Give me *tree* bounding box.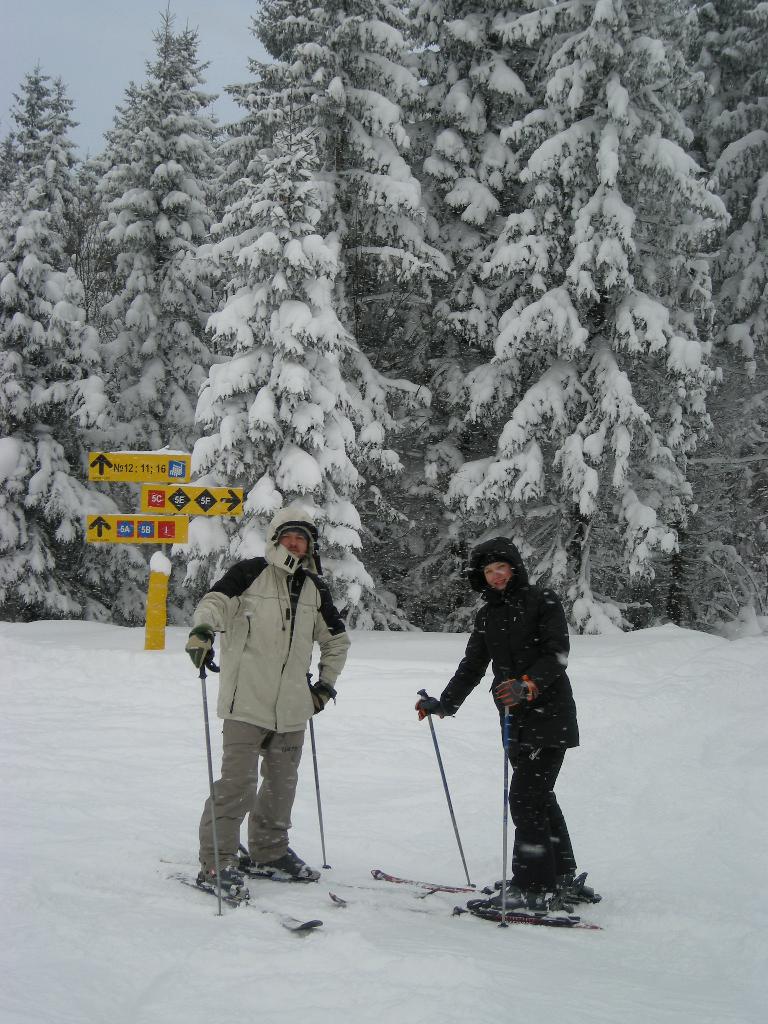
crop(412, 3, 534, 413).
